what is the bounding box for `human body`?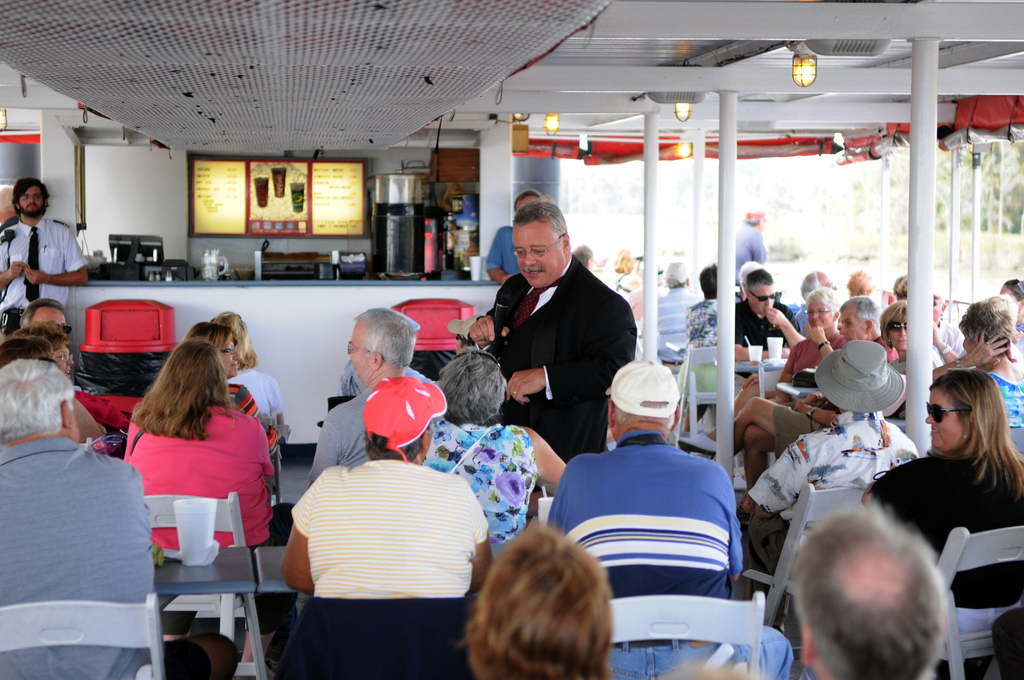
x1=0 y1=215 x2=90 y2=315.
